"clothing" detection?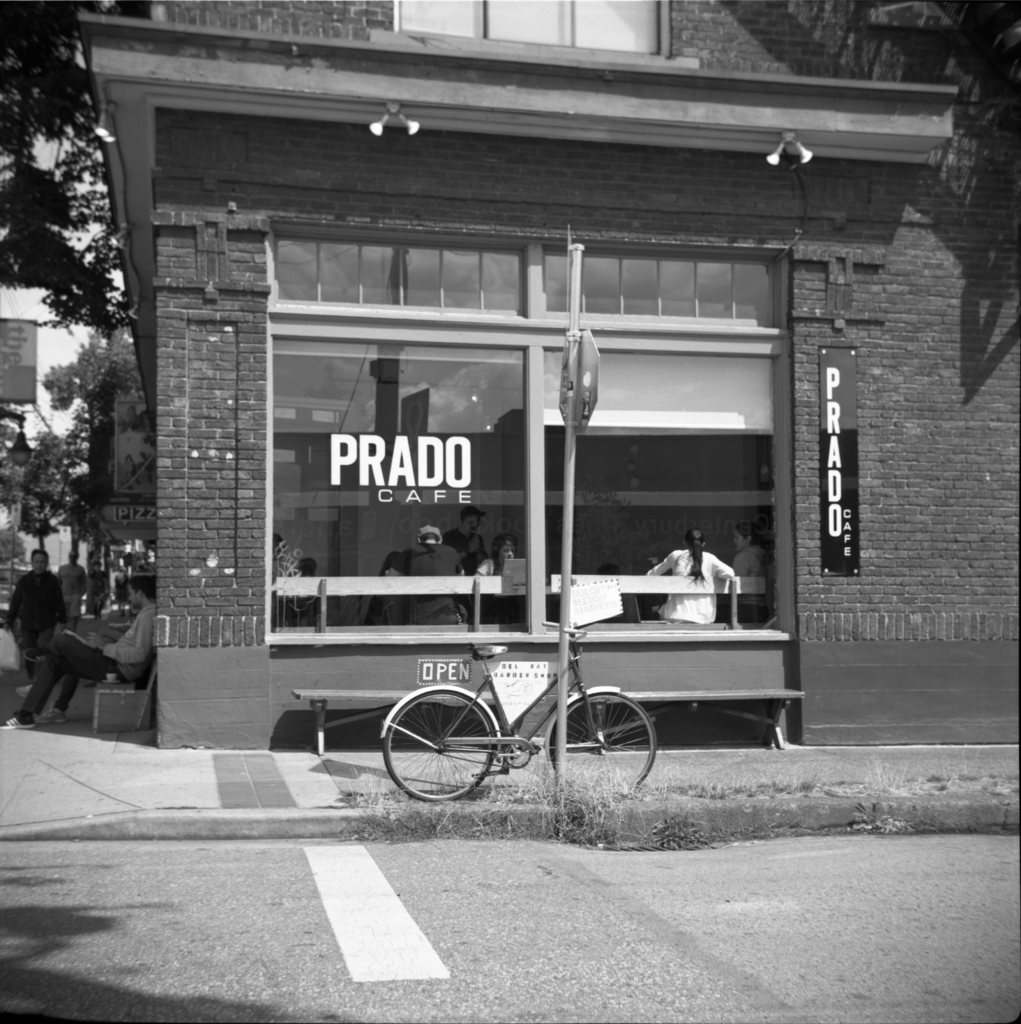
[left=4, top=569, right=70, bottom=679]
